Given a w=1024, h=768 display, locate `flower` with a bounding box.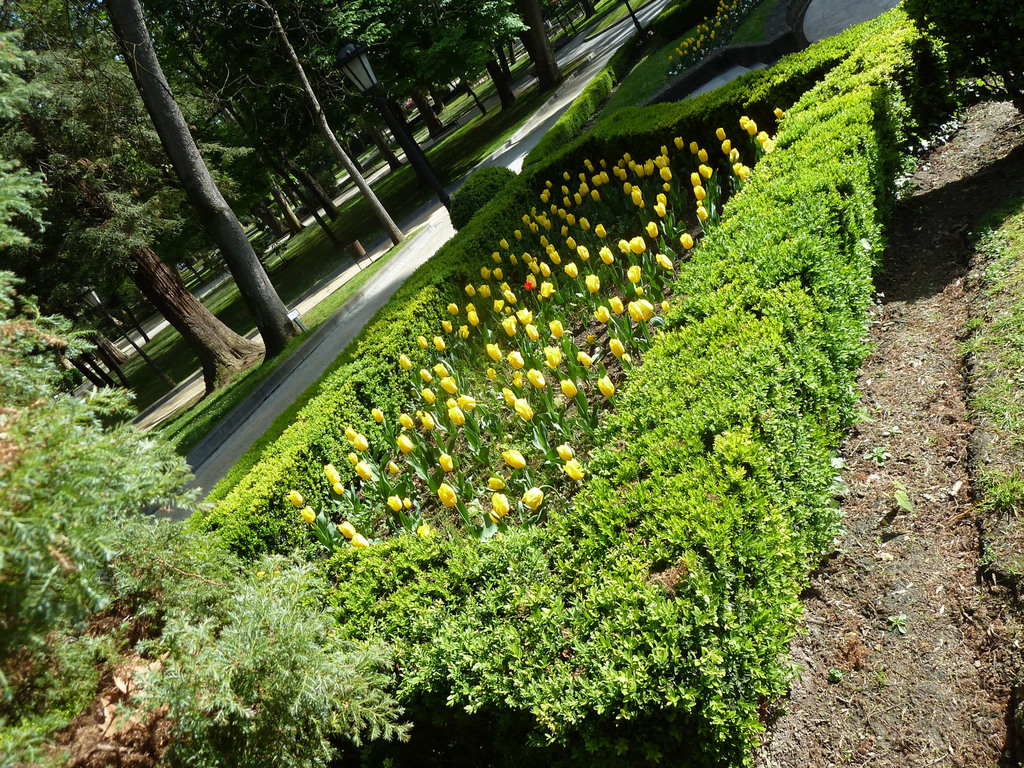
Located: bbox=(524, 214, 532, 222).
